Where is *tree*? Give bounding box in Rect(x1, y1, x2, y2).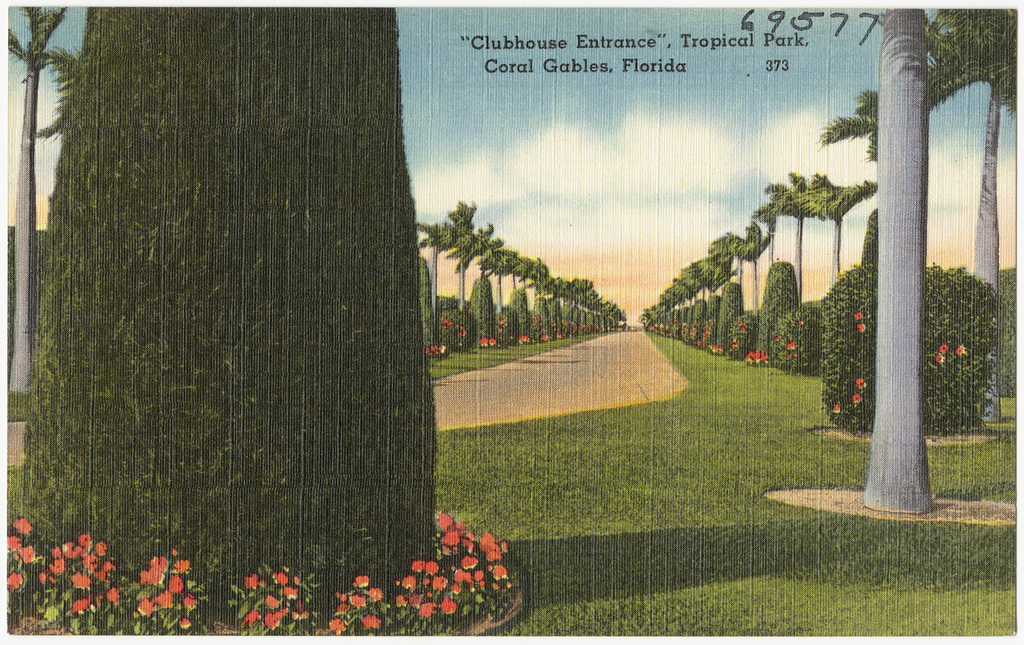
Rect(781, 154, 861, 300).
